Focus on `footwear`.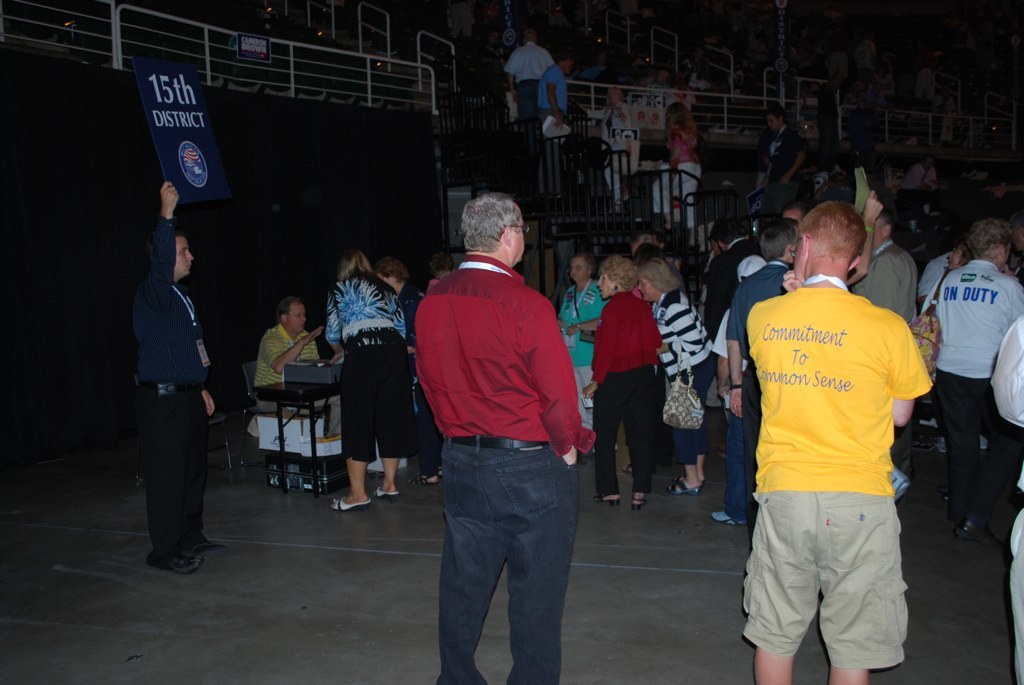
Focused at x1=668 y1=478 x2=701 y2=494.
